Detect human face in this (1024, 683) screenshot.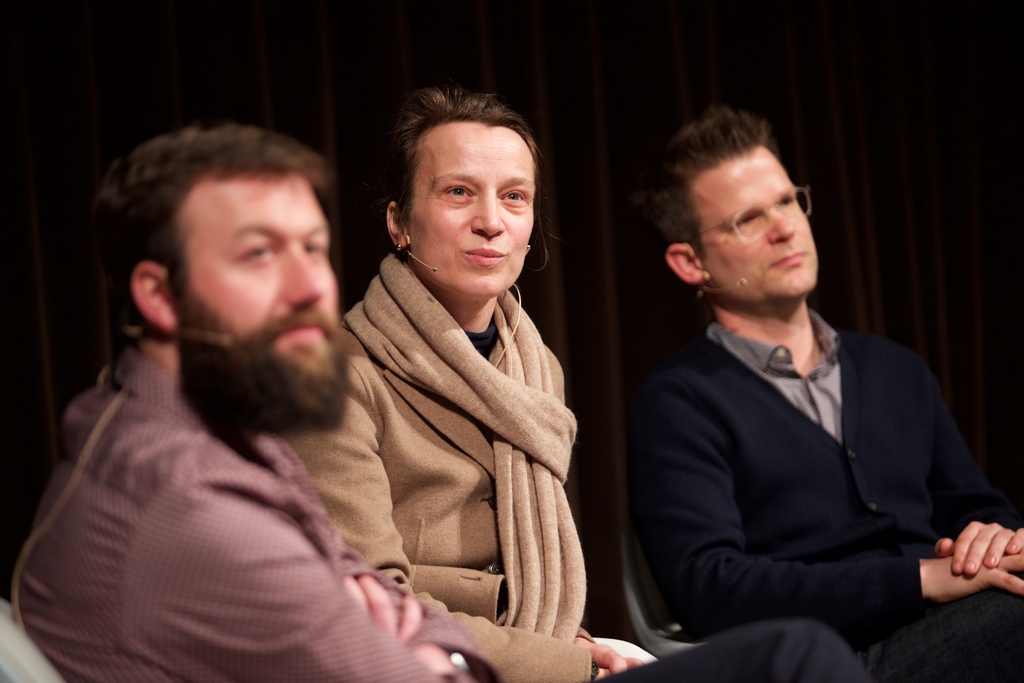
Detection: (165,169,354,436).
